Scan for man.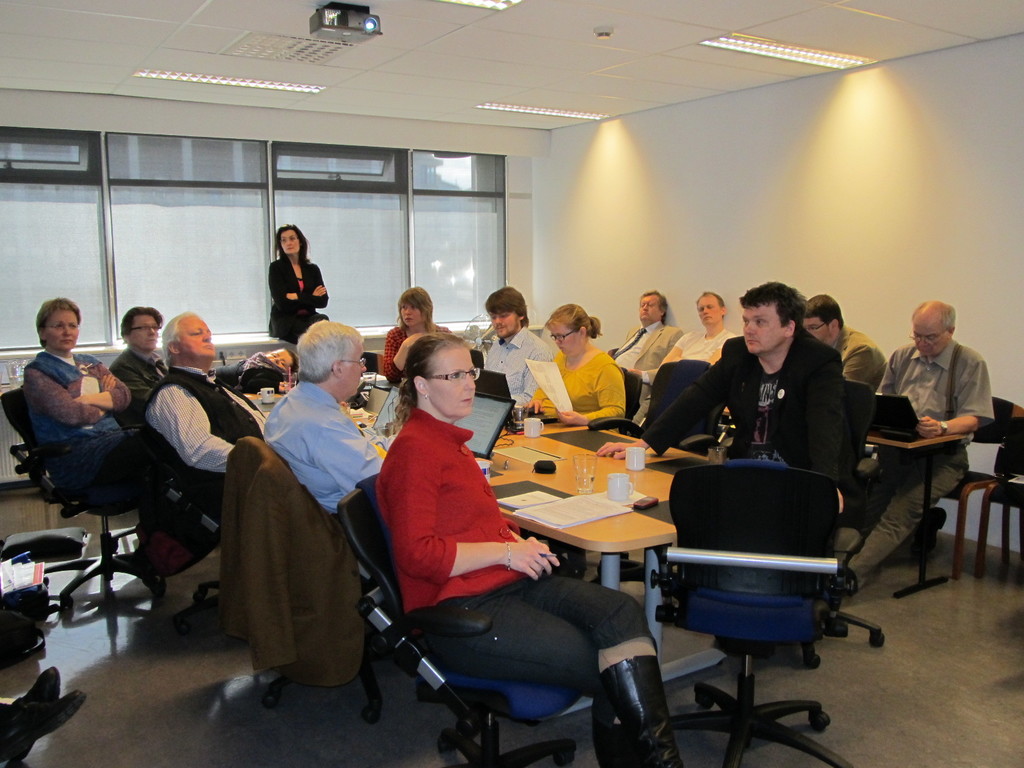
Scan result: 106:302:169:428.
